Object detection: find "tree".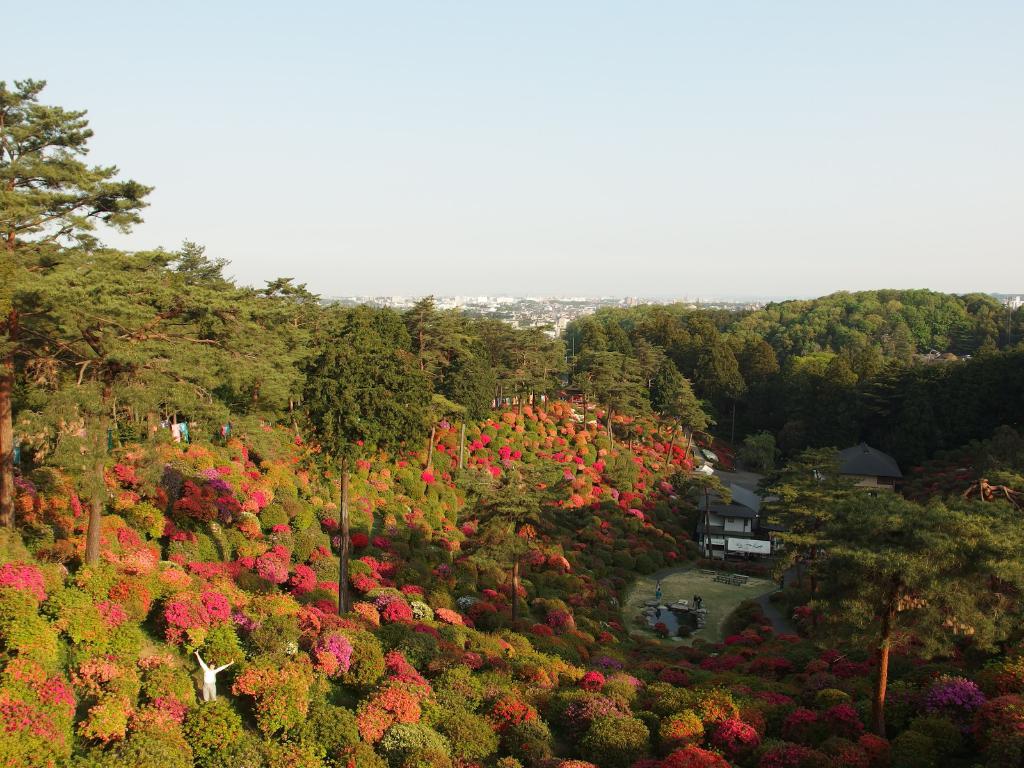
x1=8 y1=246 x2=191 y2=569.
